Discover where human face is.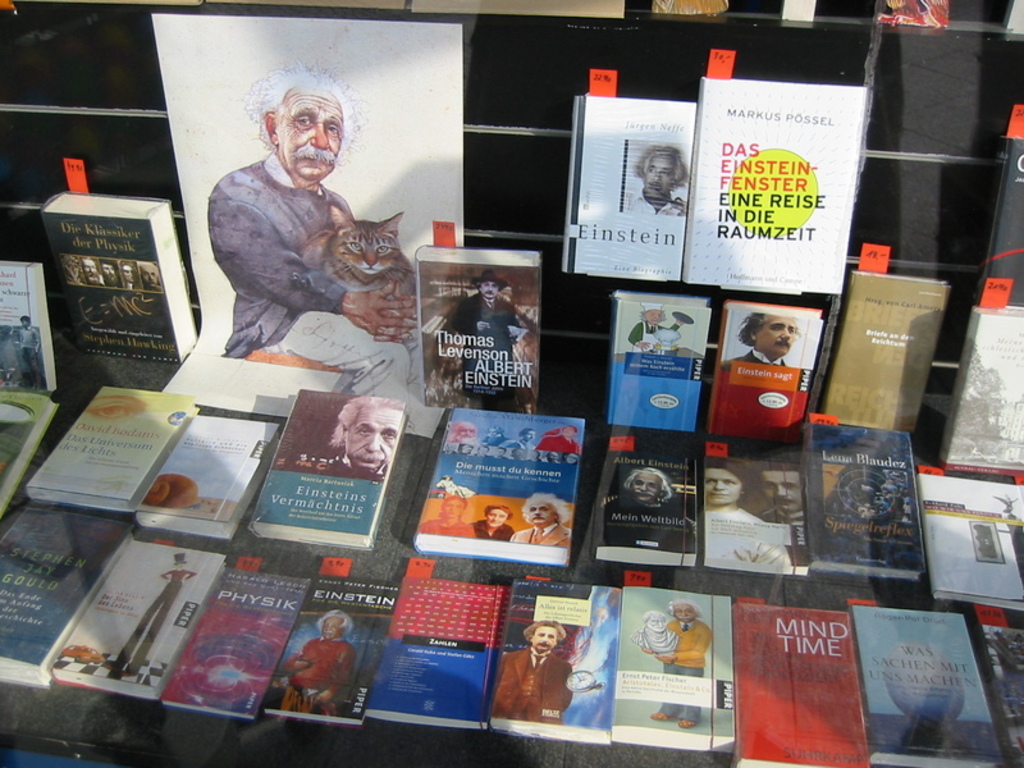
Discovered at detection(641, 151, 680, 200).
